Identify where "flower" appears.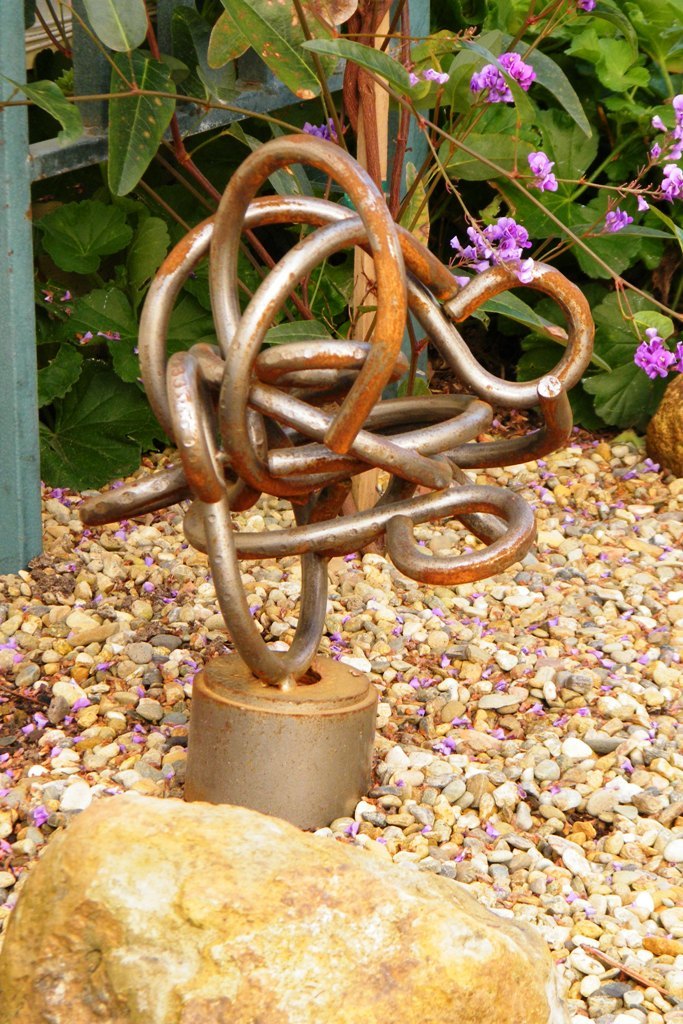
Appears at <region>300, 120, 341, 143</region>.
